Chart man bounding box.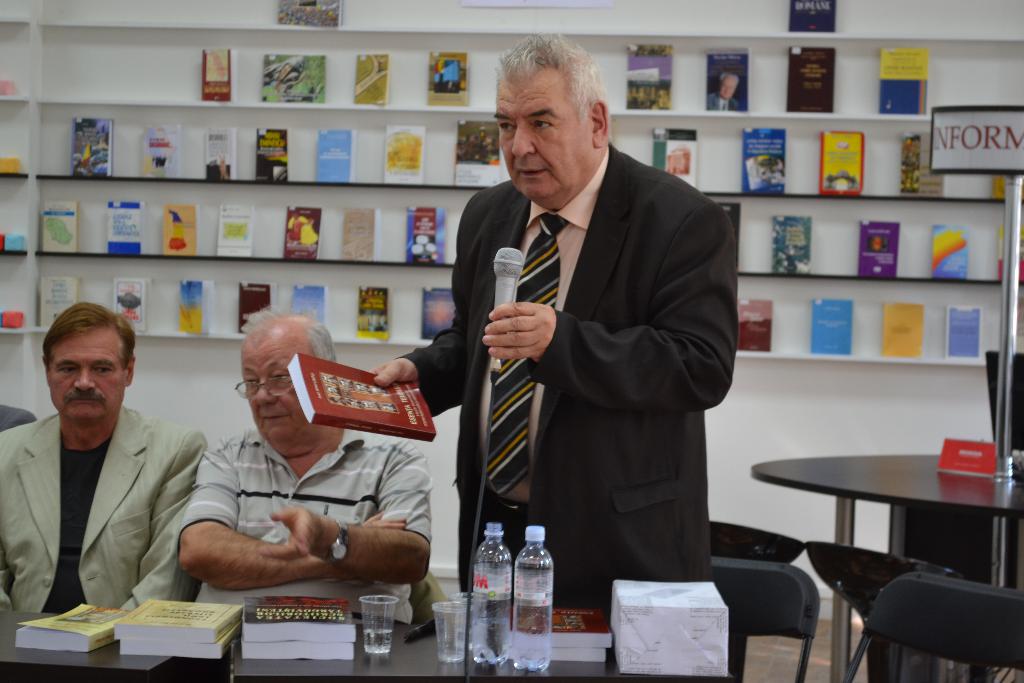
Charted: 367:27:739:613.
